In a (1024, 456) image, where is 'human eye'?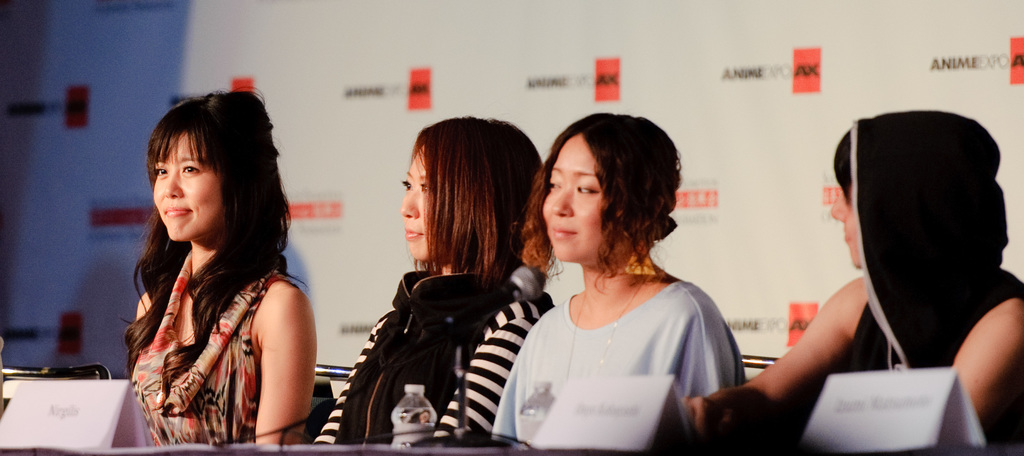
545,175,560,195.
